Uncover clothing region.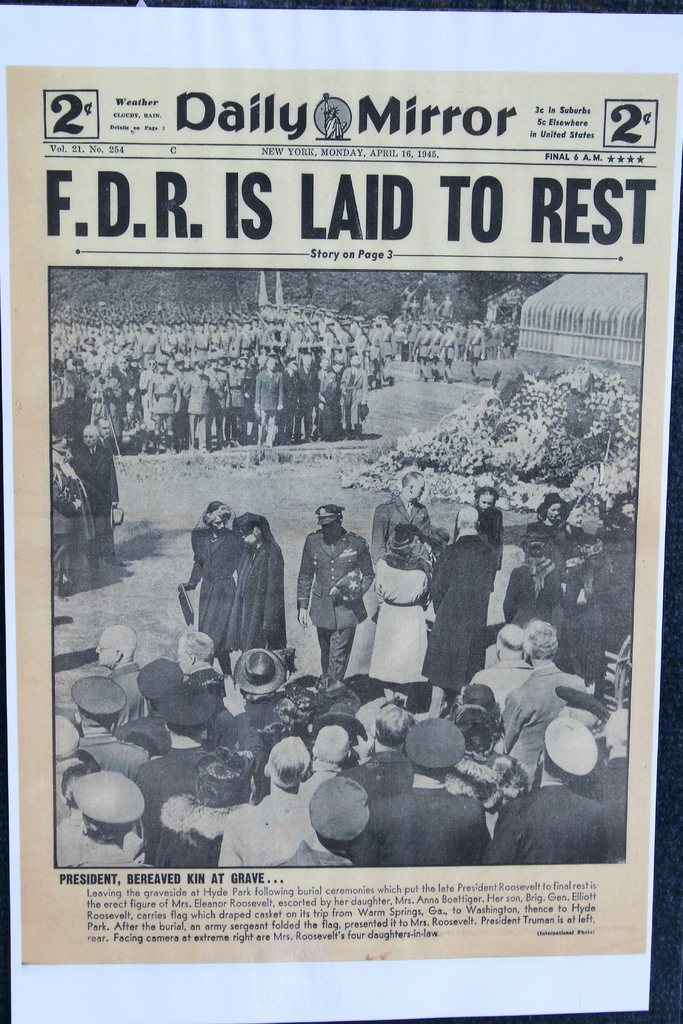
Uncovered: 254/372/284/405.
